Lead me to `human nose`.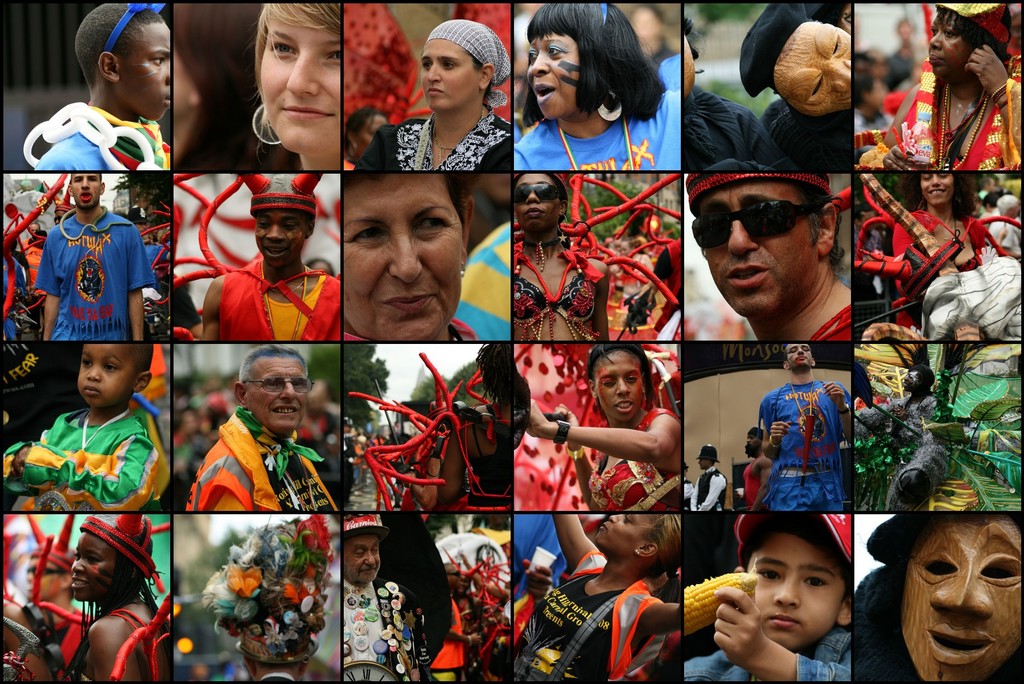
Lead to detection(727, 221, 758, 261).
